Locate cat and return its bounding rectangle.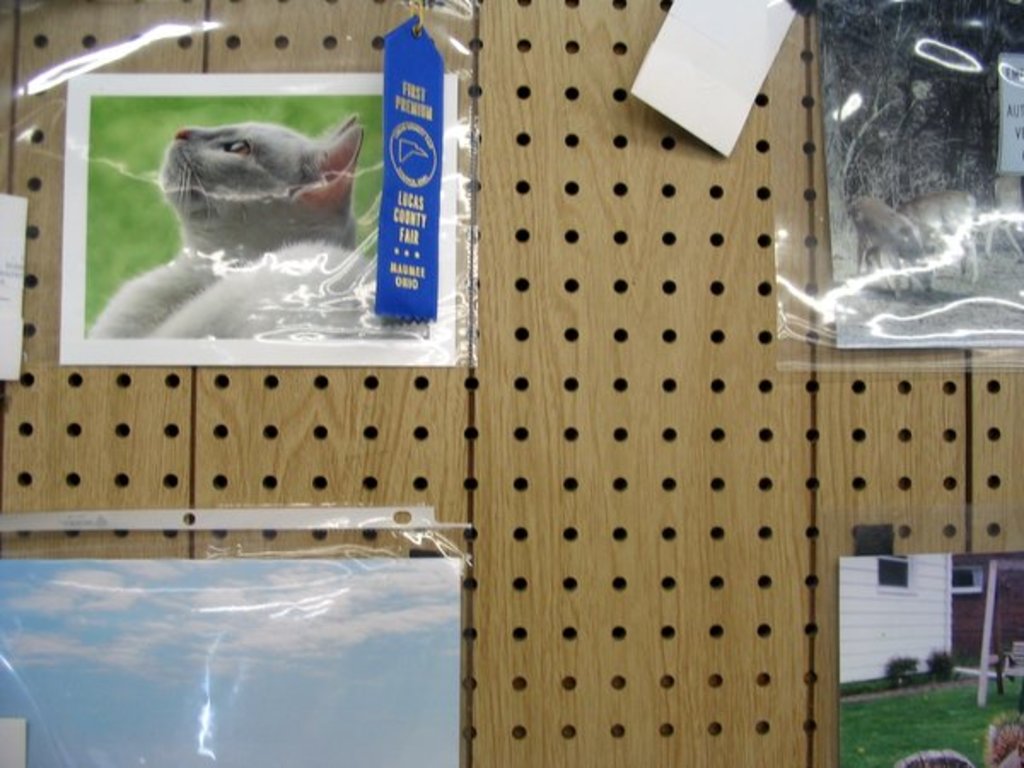
[80,114,425,343].
